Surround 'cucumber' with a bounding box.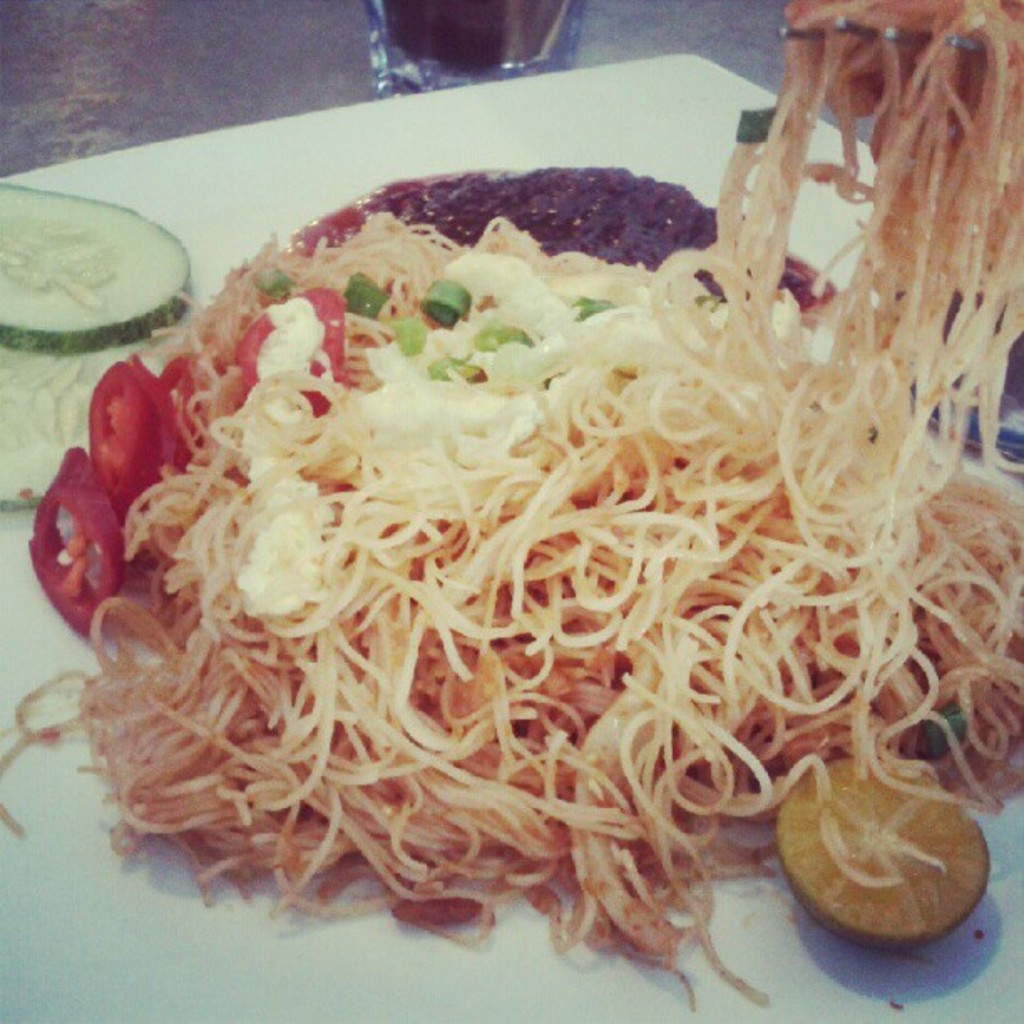
l=10, t=184, r=209, b=346.
